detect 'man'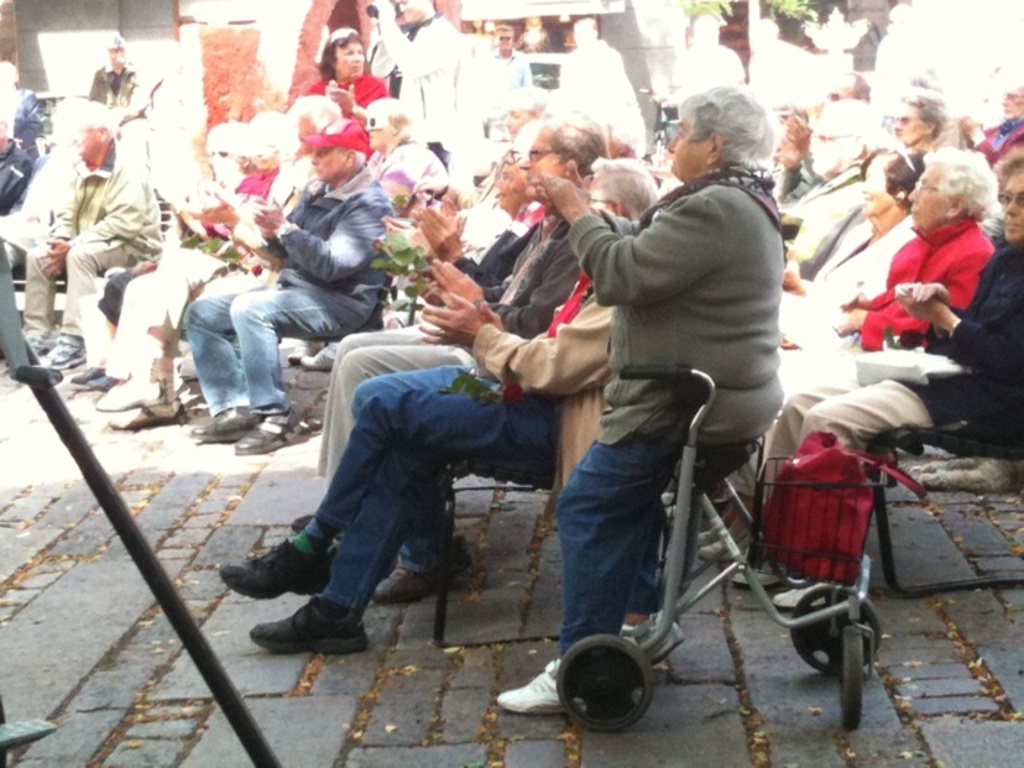
(x1=784, y1=104, x2=872, y2=282)
